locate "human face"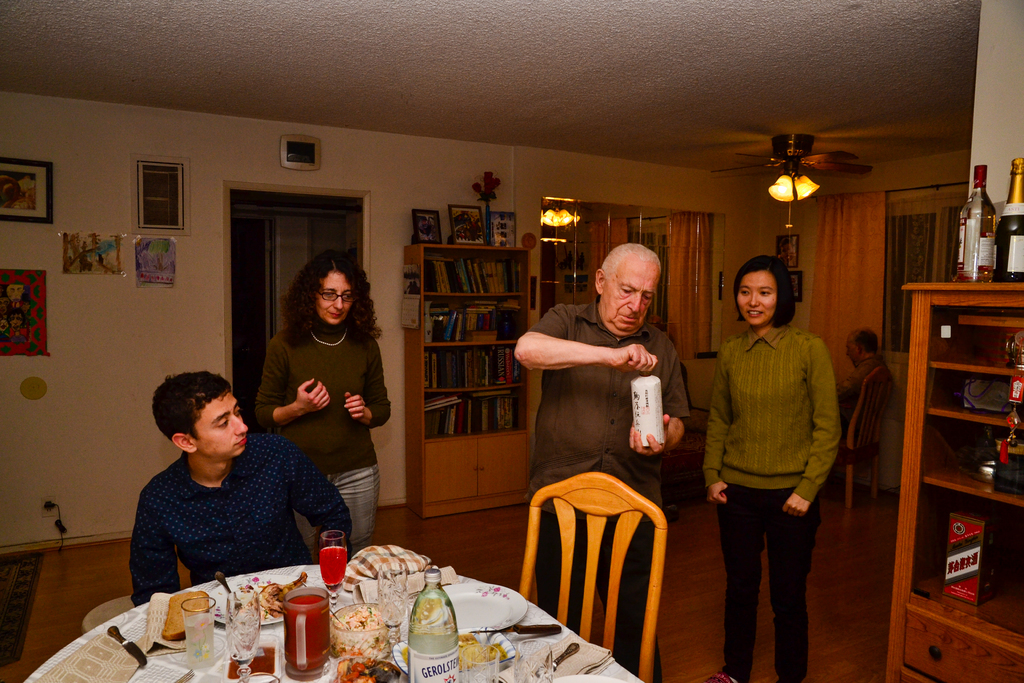
left=323, top=268, right=353, bottom=324
